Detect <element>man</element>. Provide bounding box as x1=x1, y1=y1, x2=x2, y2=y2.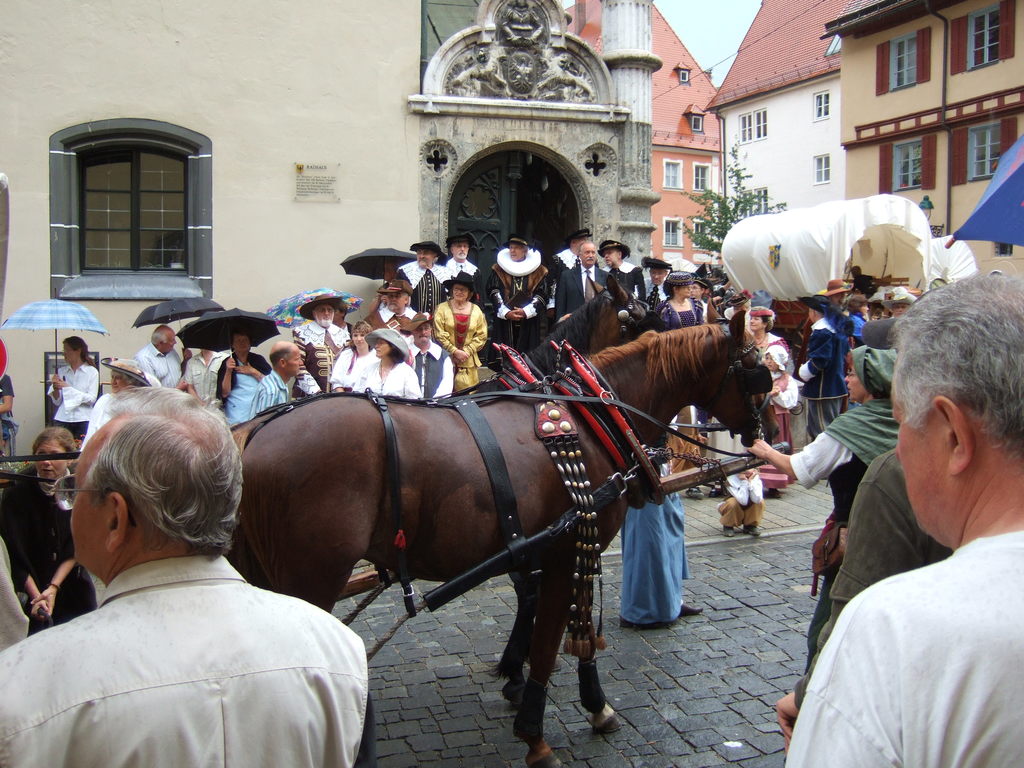
x1=392, y1=242, x2=451, y2=312.
